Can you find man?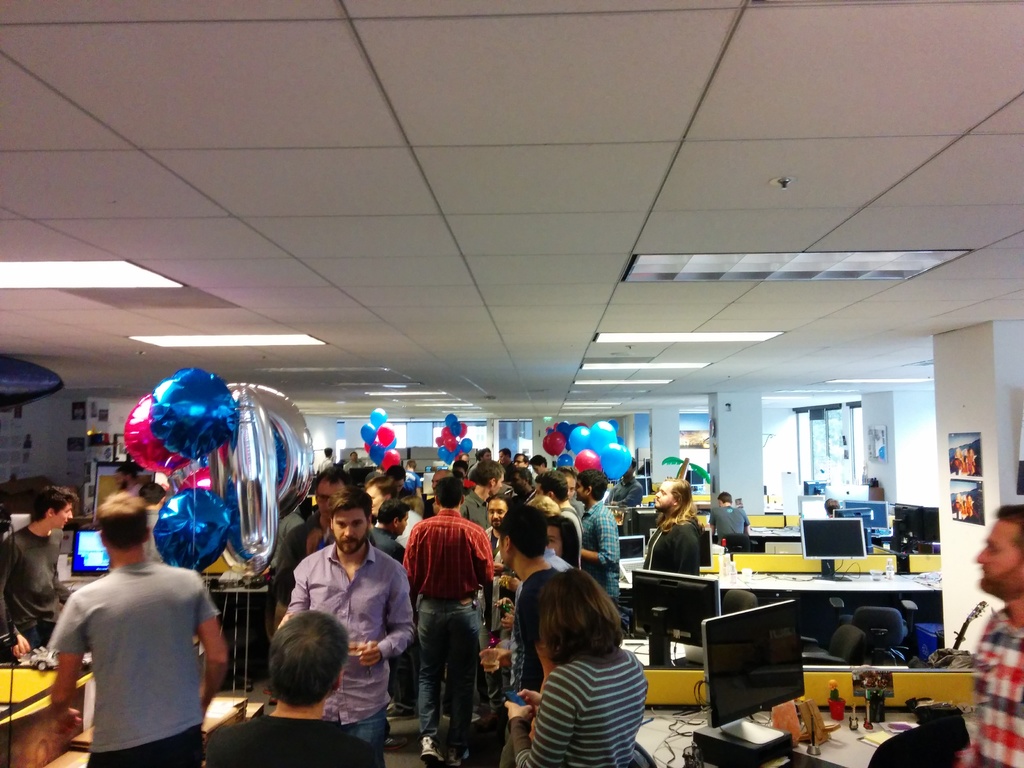
Yes, bounding box: left=536, top=467, right=582, bottom=566.
